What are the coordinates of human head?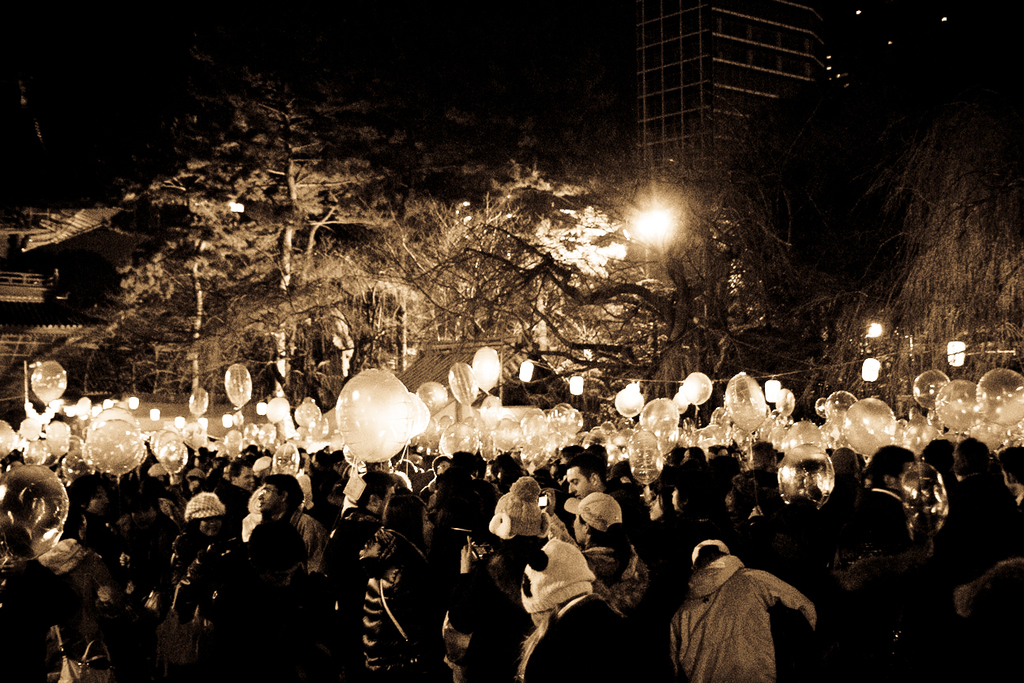
{"x1": 379, "y1": 491, "x2": 442, "y2": 547}.
